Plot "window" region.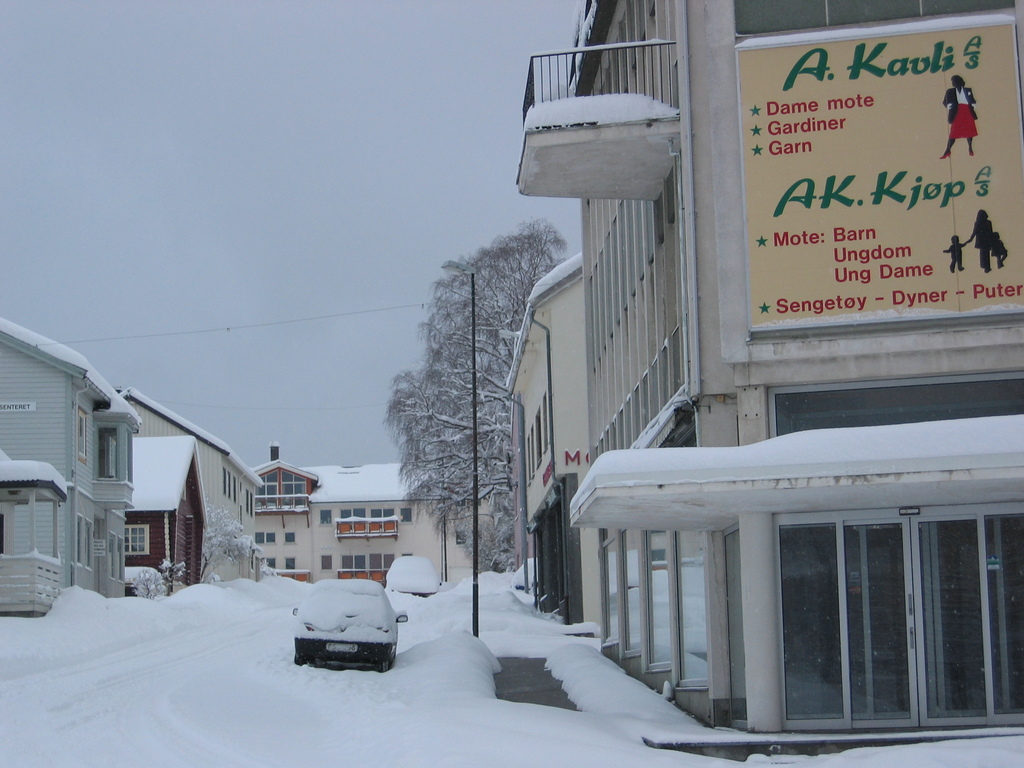
Plotted at locate(254, 531, 264, 543).
